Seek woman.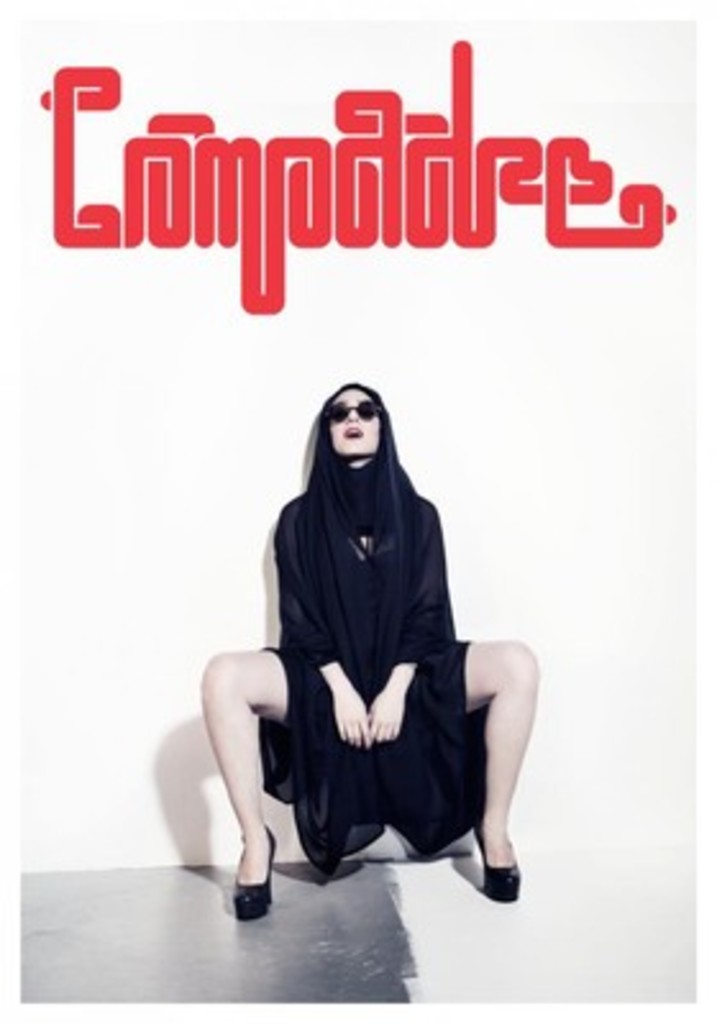
l=213, t=307, r=499, b=957.
